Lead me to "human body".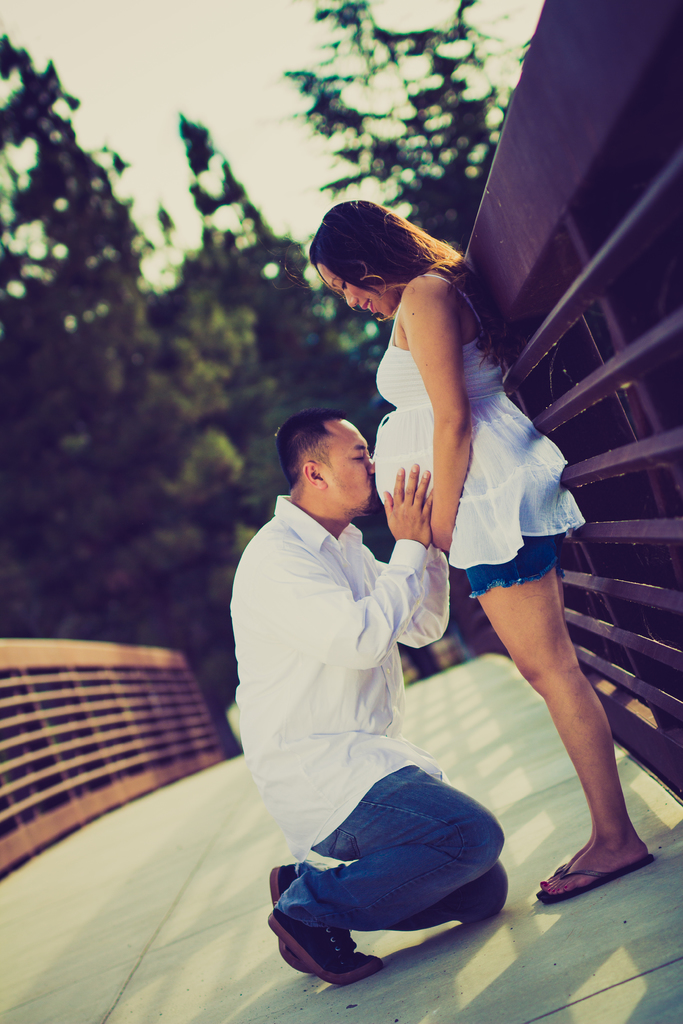
Lead to bbox=(318, 211, 659, 899).
